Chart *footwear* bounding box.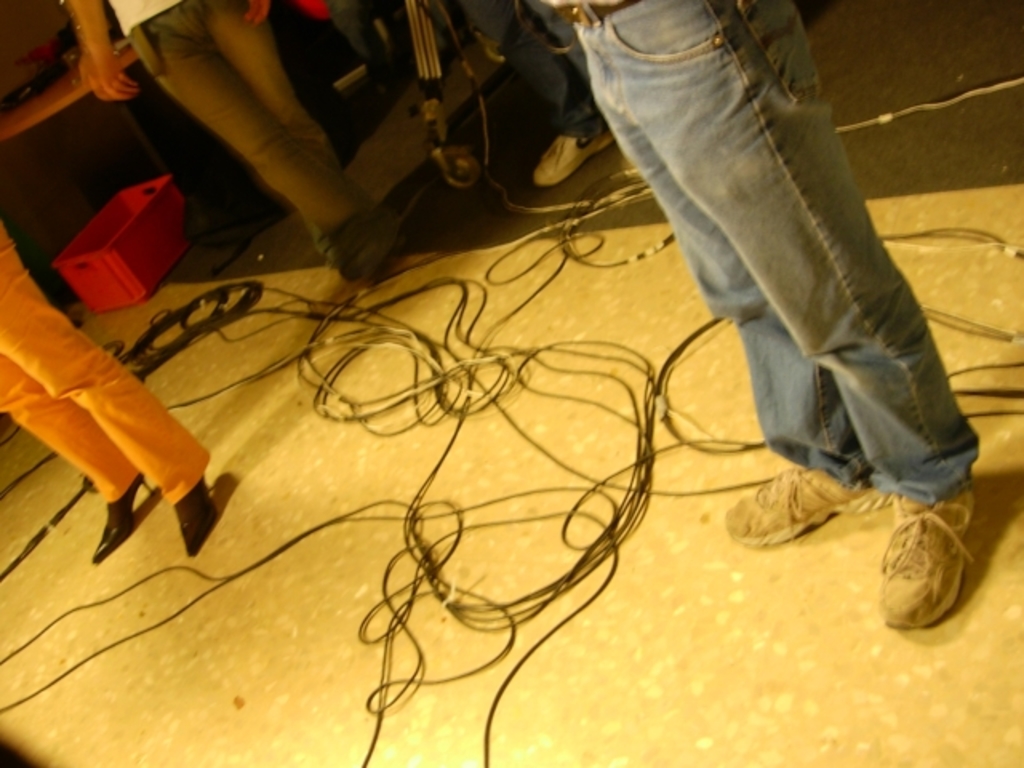
Charted: pyautogui.locateOnScreen(722, 464, 898, 547).
